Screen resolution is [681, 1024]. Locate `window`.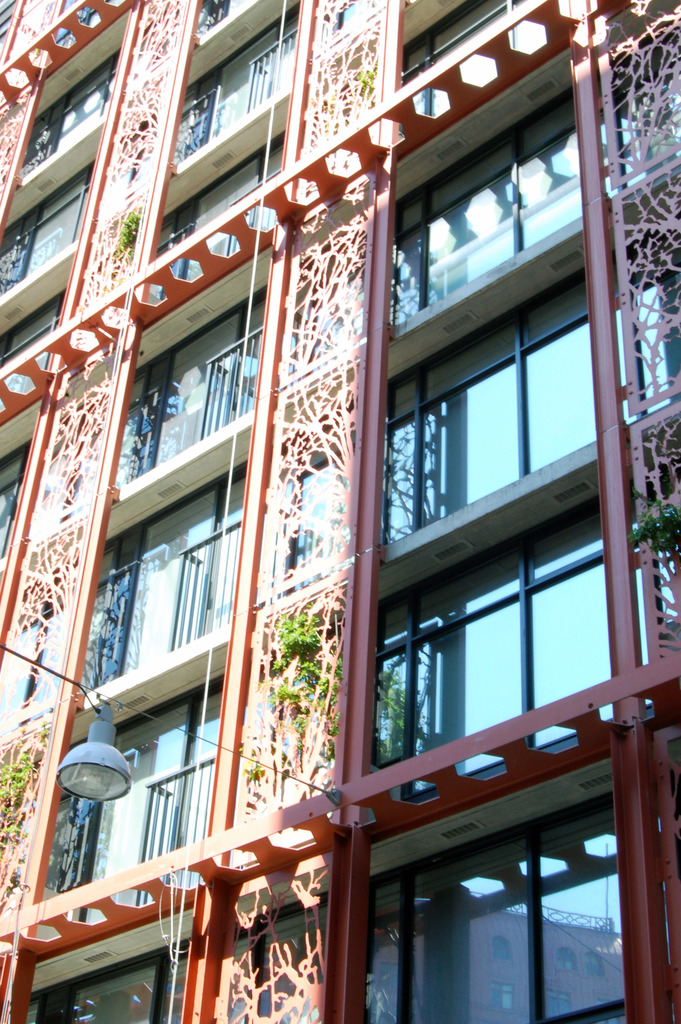
<bbox>54, 673, 222, 946</bbox>.
